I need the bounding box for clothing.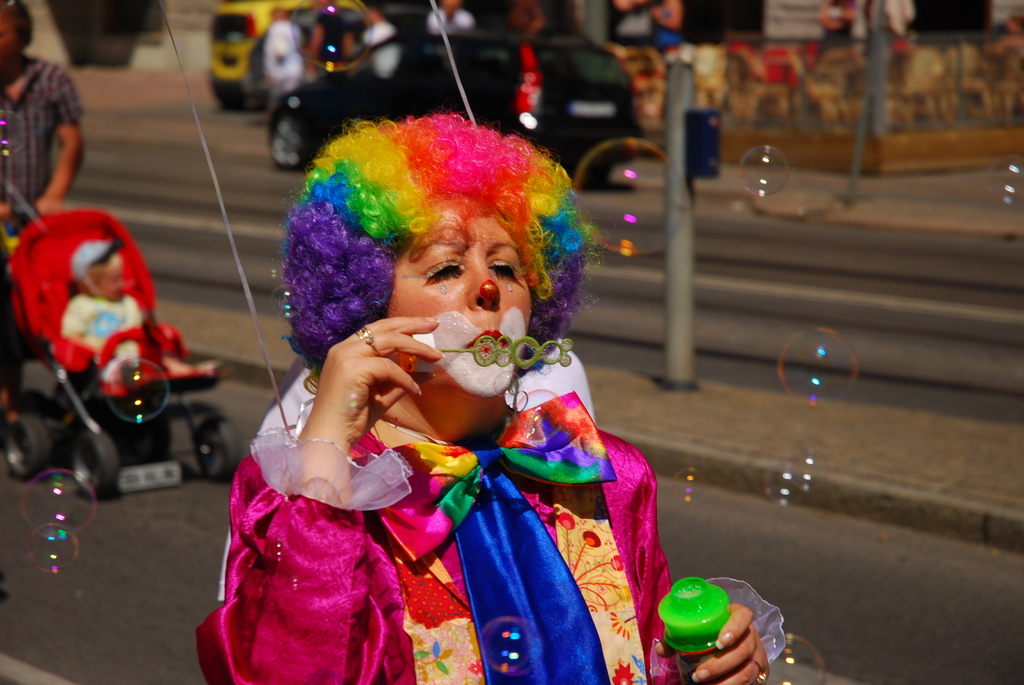
Here it is: box(651, 8, 683, 51).
